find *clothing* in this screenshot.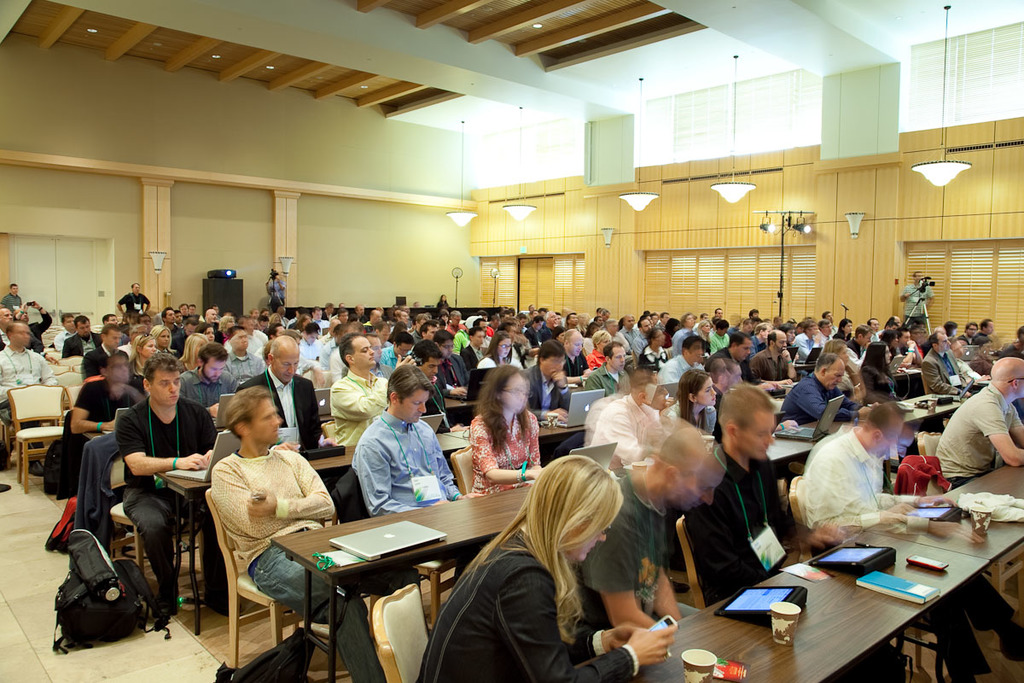
The bounding box for *clothing* is (x1=113, y1=388, x2=236, y2=587).
